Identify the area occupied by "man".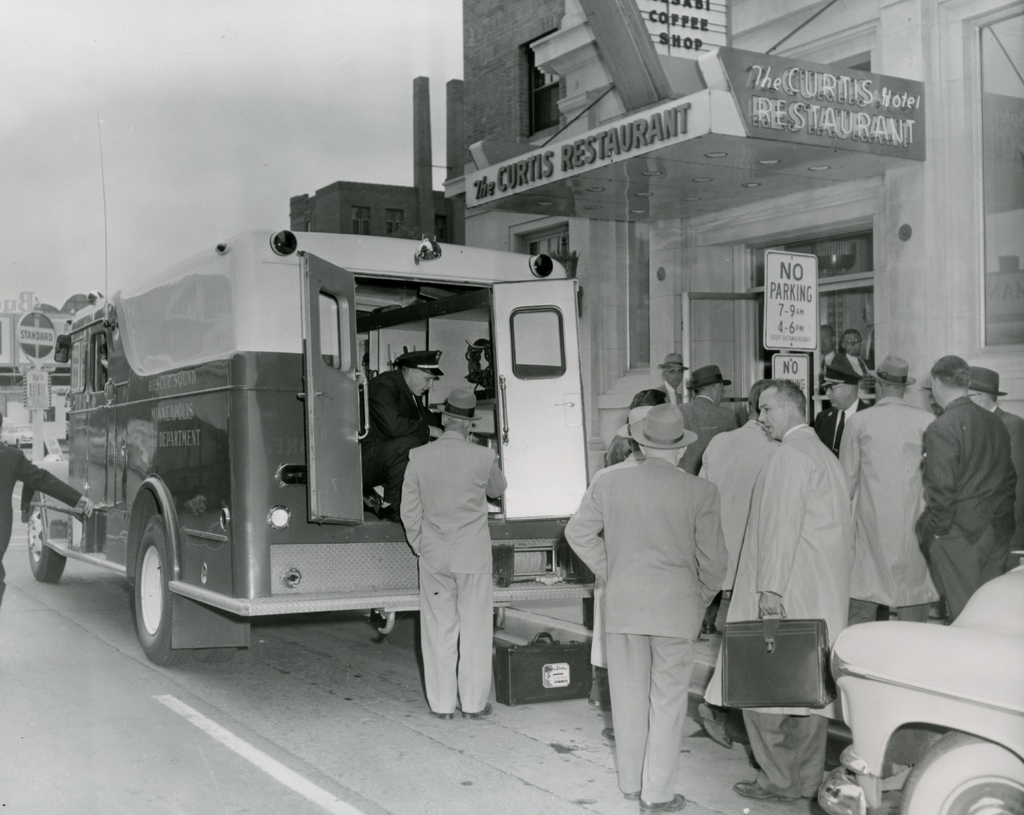
Area: detection(357, 350, 443, 519).
